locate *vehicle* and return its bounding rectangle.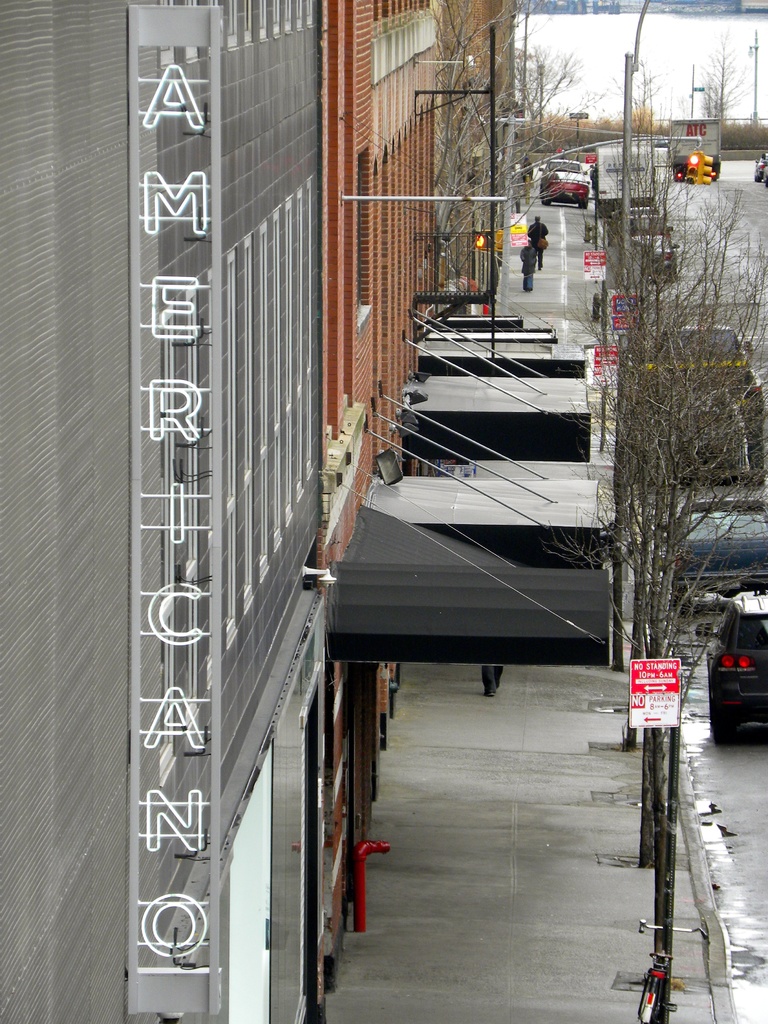
648, 372, 767, 493.
